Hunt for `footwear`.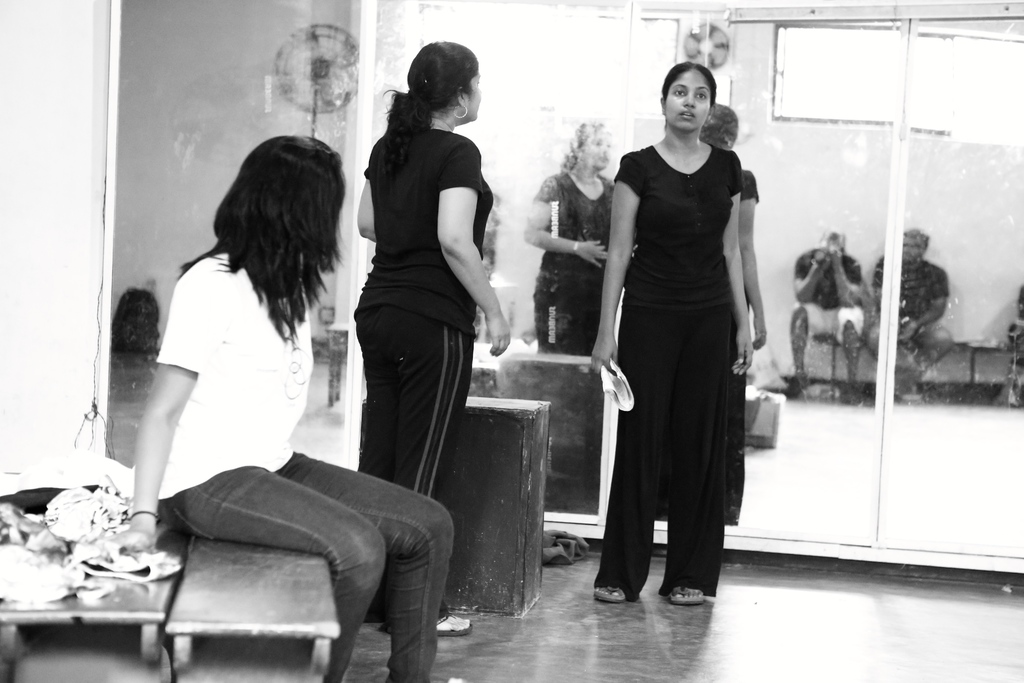
Hunted down at box(435, 610, 472, 638).
